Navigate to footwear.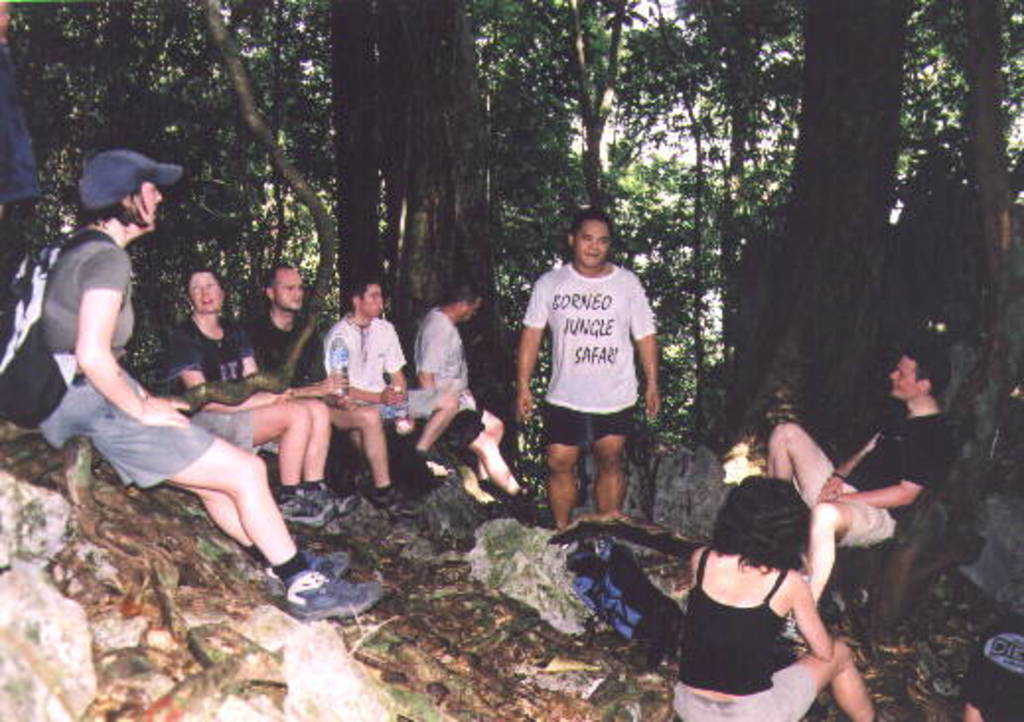
Navigation target: (x1=276, y1=564, x2=385, y2=615).
